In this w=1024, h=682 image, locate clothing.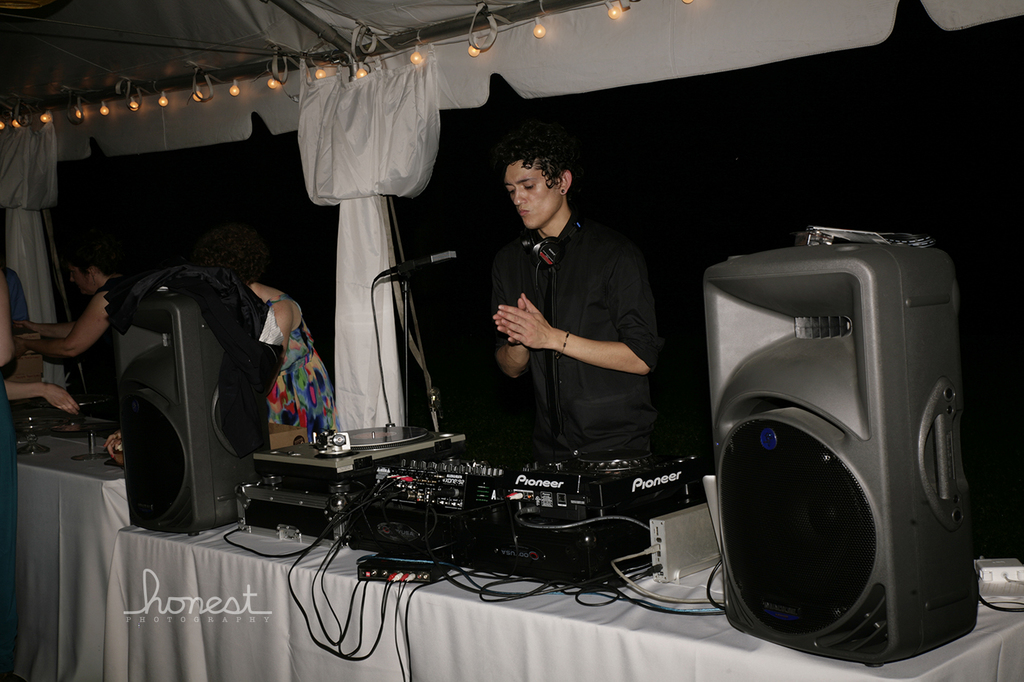
Bounding box: Rect(0, 372, 20, 672).
